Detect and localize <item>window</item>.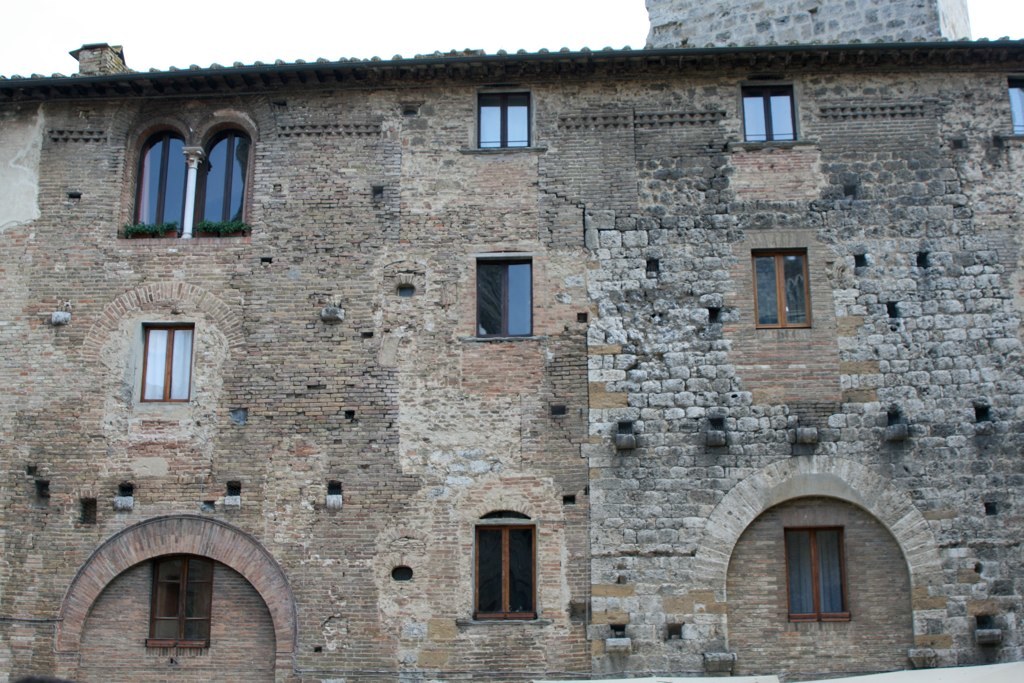
Localized at crop(782, 529, 850, 622).
